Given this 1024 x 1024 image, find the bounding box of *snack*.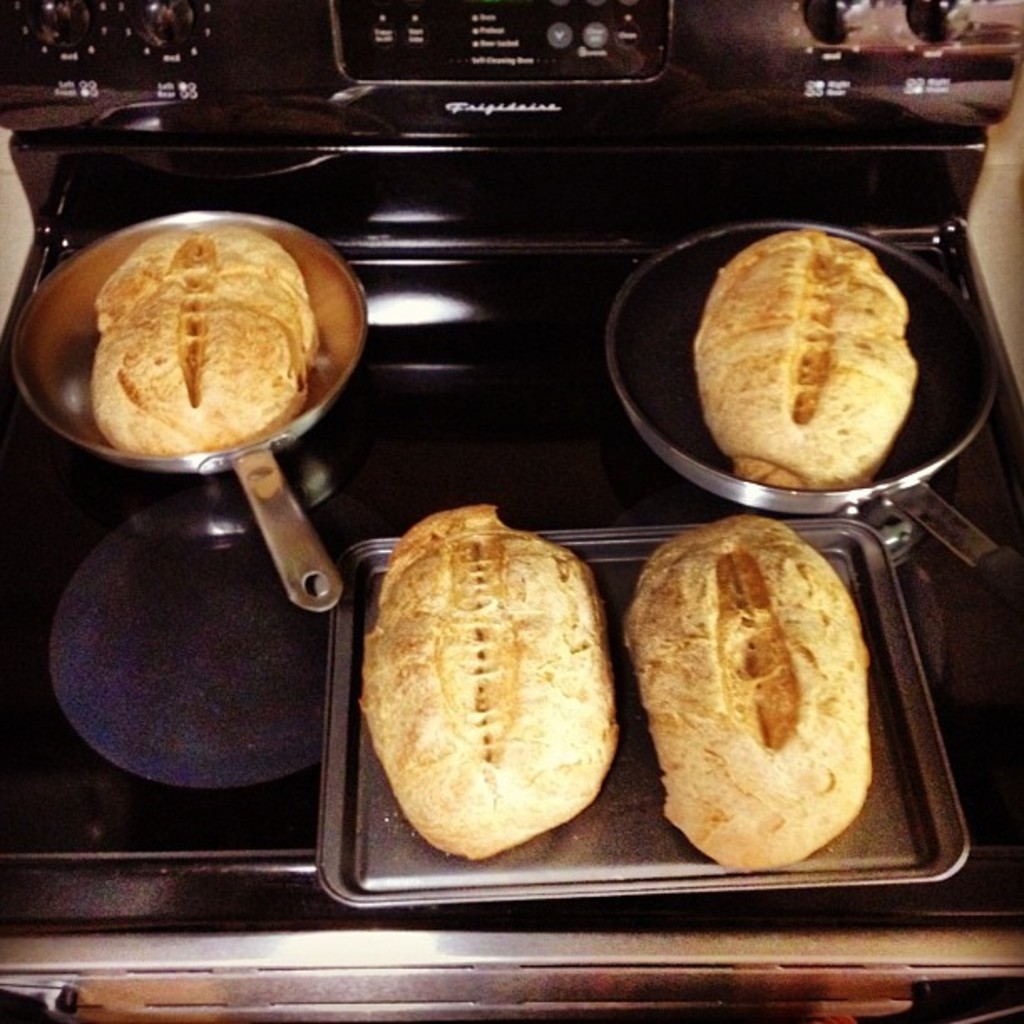
pyautogui.locateOnScreen(617, 504, 875, 870).
